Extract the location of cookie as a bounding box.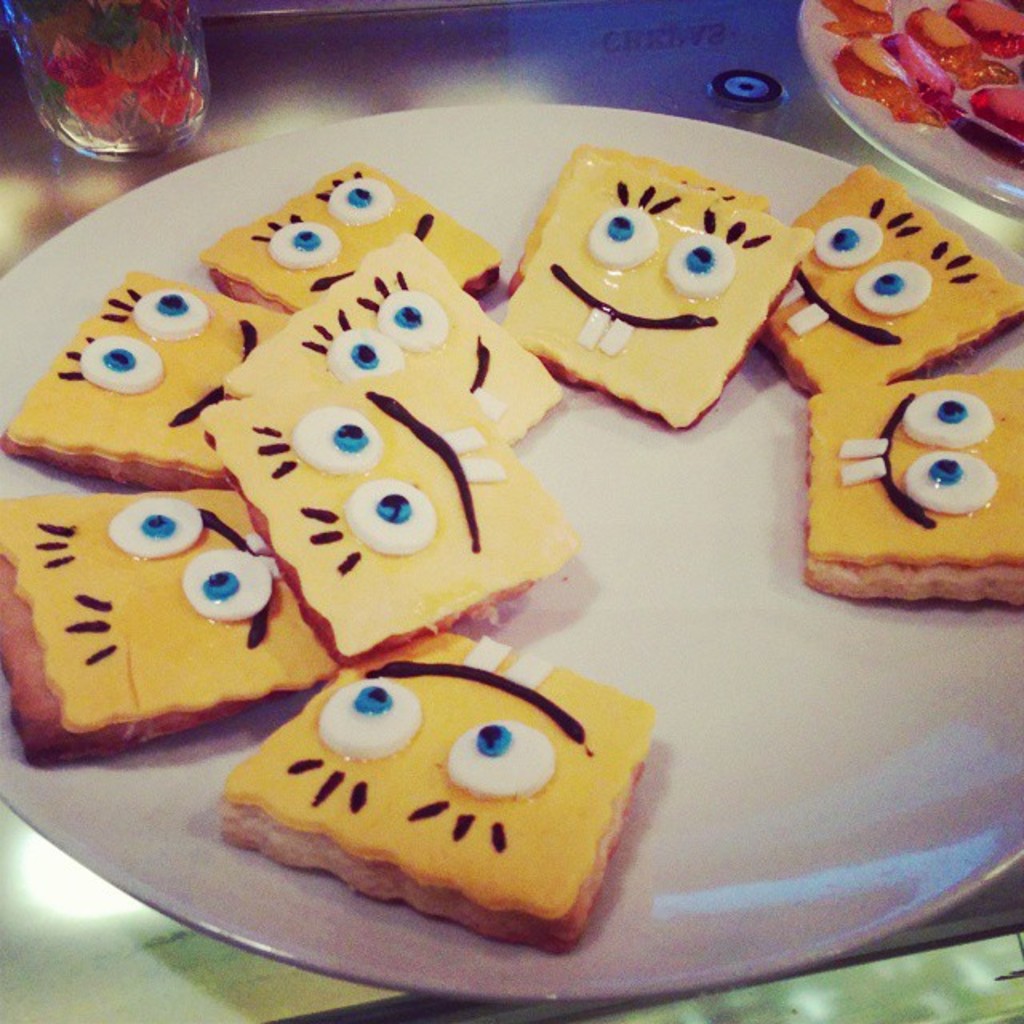
(197,155,501,314).
